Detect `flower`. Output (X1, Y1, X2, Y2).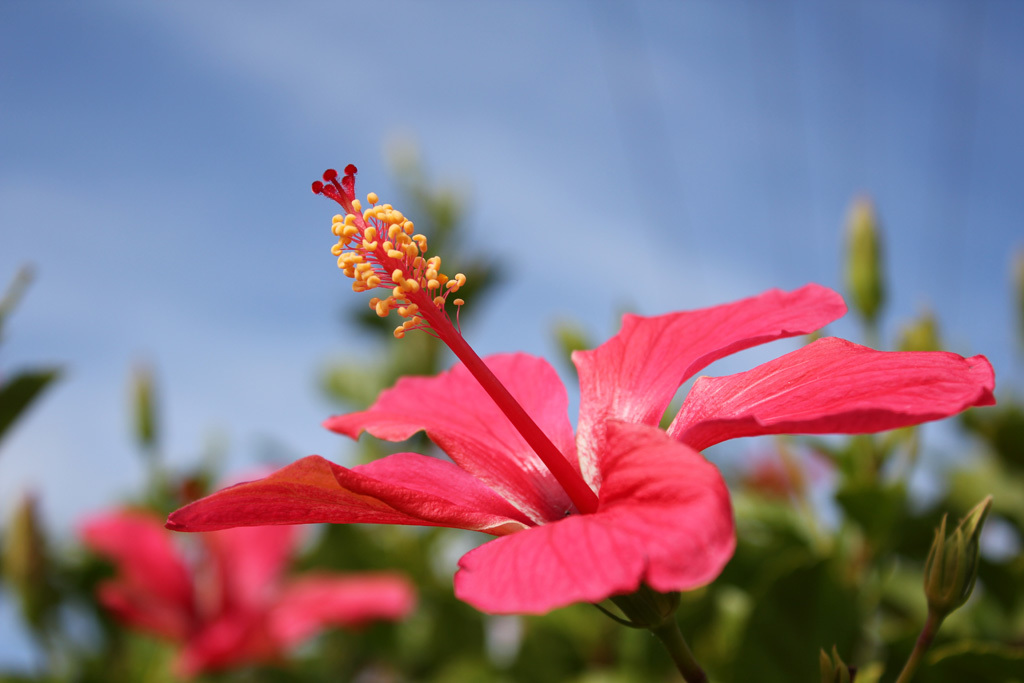
(174, 165, 946, 635).
